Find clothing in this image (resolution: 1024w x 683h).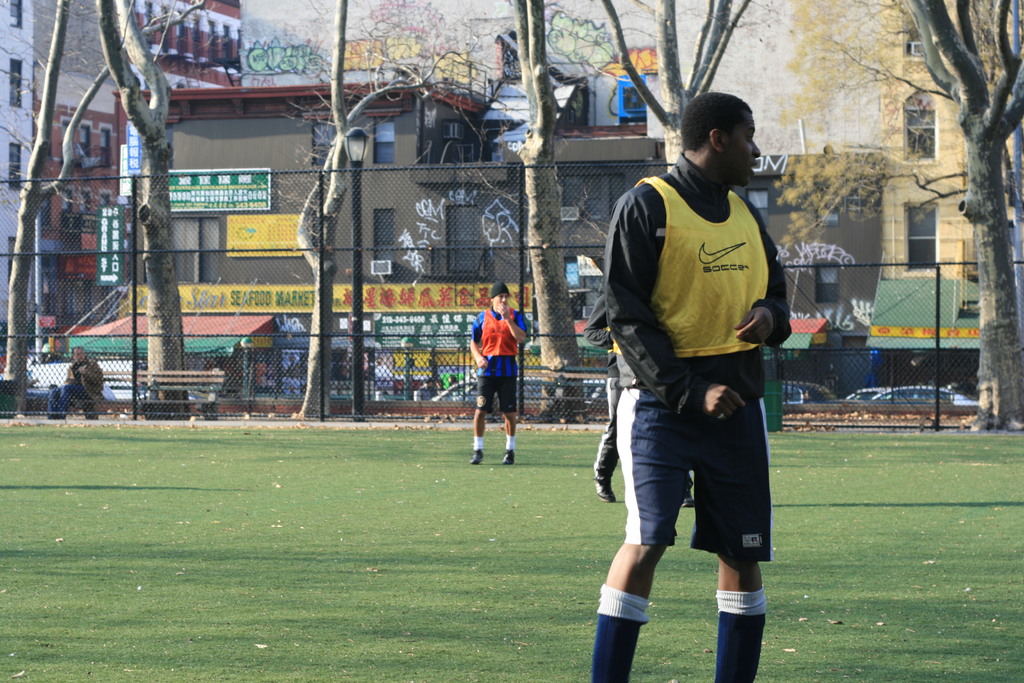
<region>598, 95, 796, 611</region>.
